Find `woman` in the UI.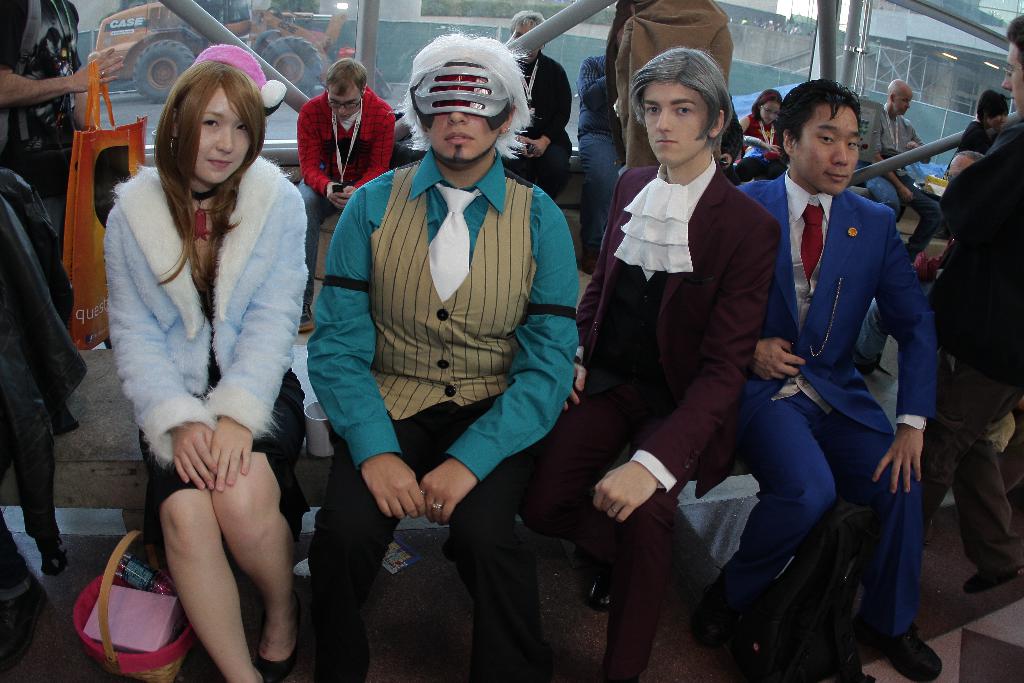
UI element at rect(86, 50, 318, 682).
